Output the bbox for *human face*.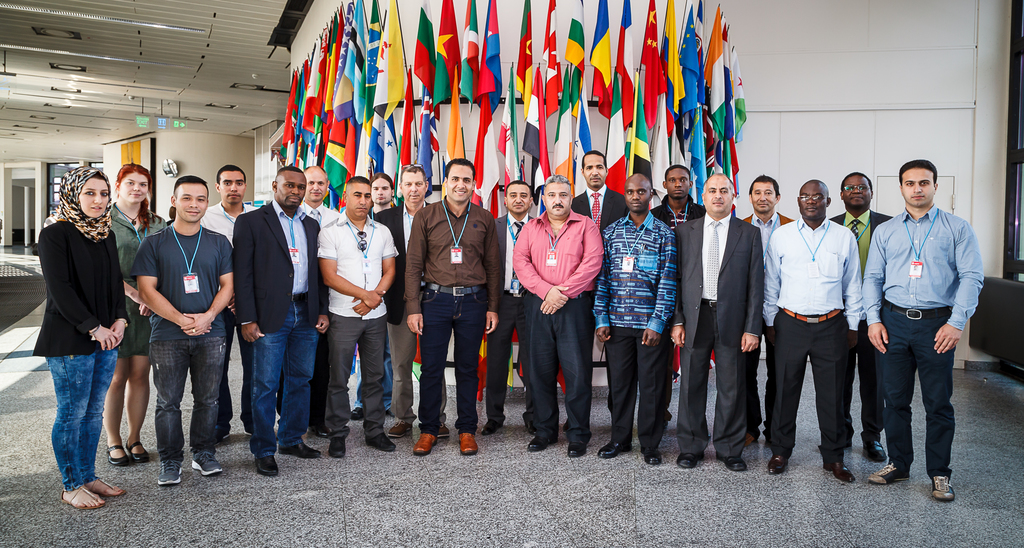
pyautogui.locateOnScreen(500, 179, 529, 214).
